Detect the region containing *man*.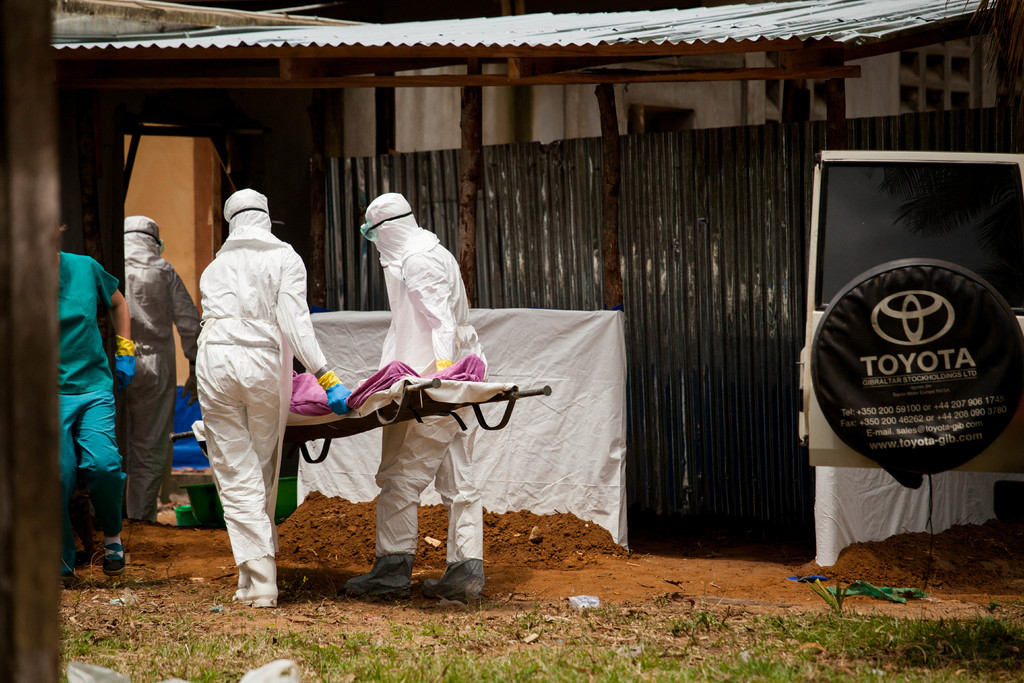
(left=121, top=215, right=205, bottom=520).
